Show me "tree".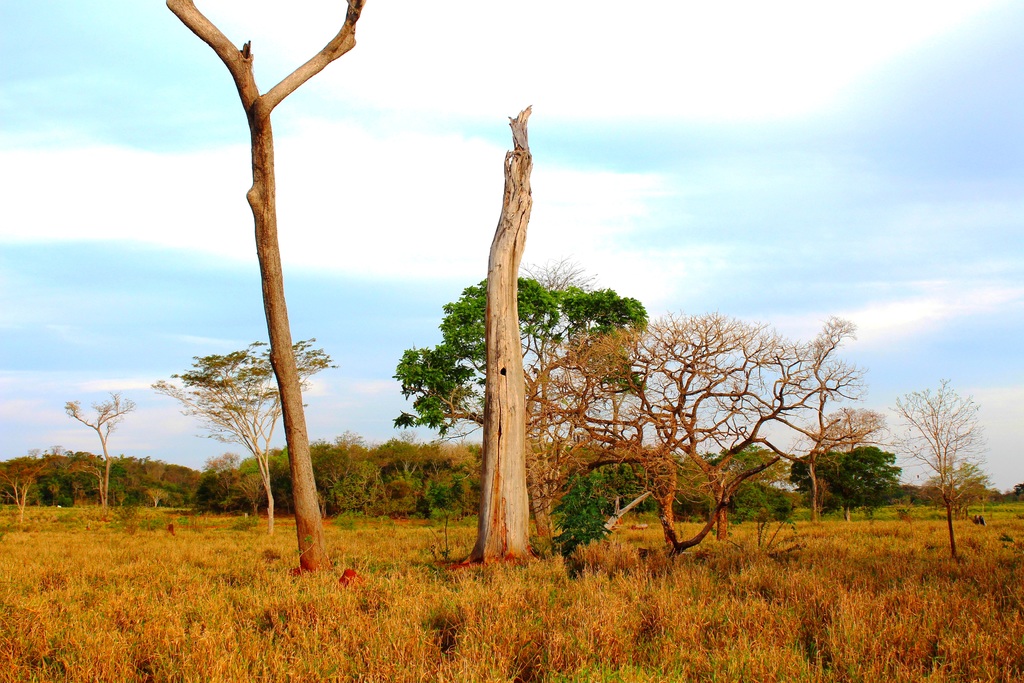
"tree" is here: {"left": 0, "top": 452, "right": 60, "bottom": 525}.
